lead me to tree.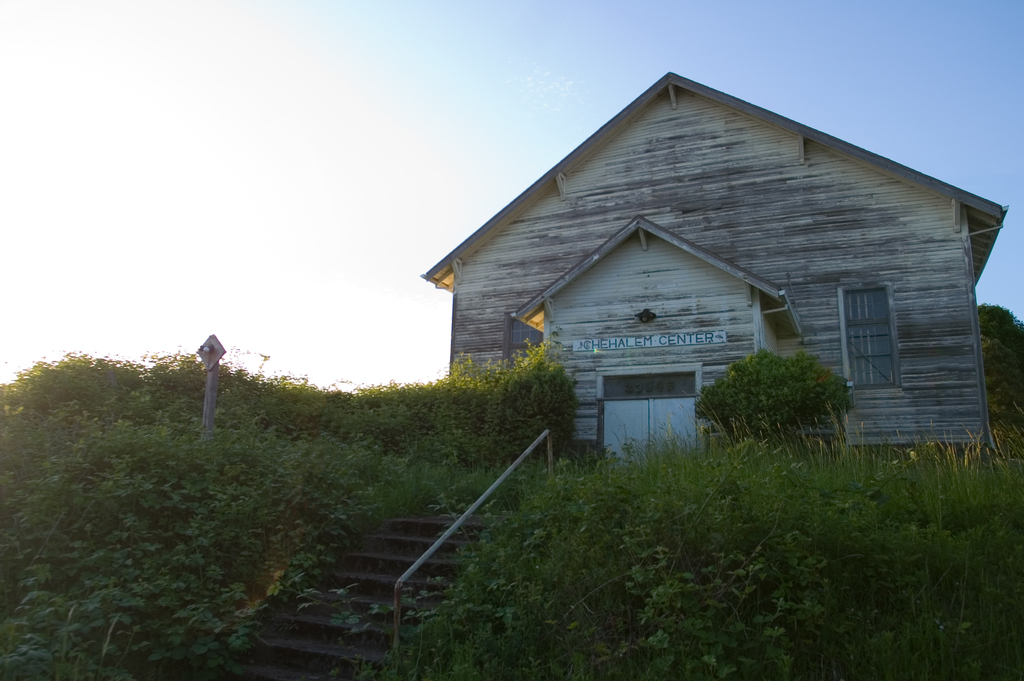
Lead to 717,348,813,439.
